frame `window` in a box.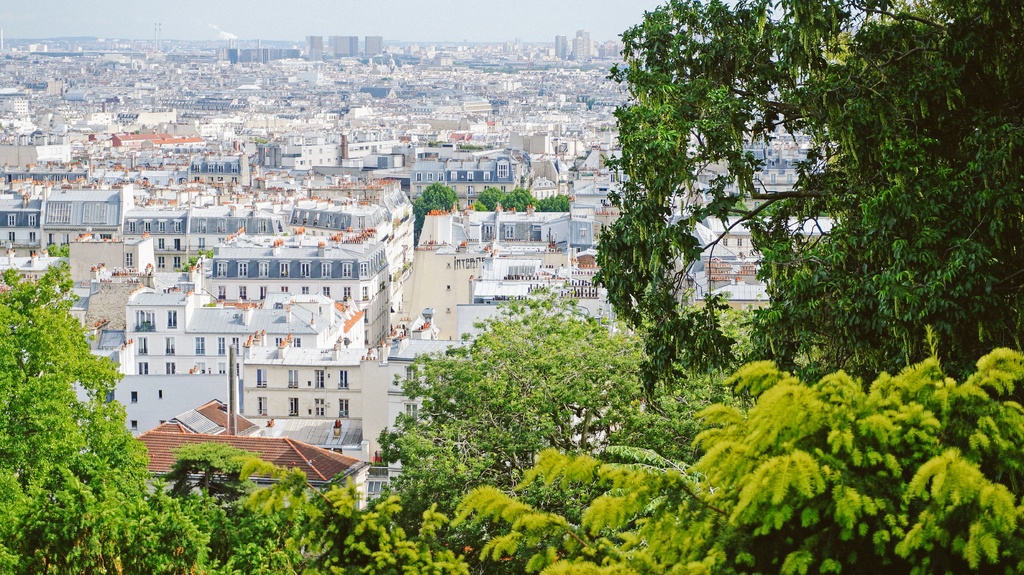
[129,419,136,432].
